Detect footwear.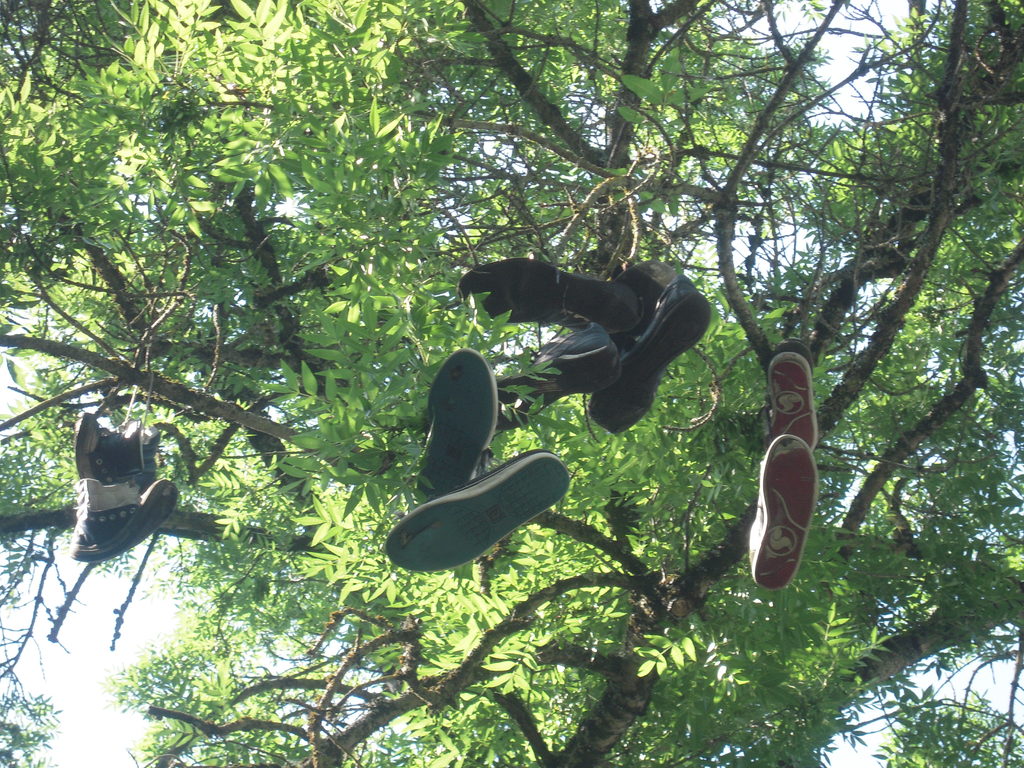
Detected at [x1=613, y1=260, x2=680, y2=322].
